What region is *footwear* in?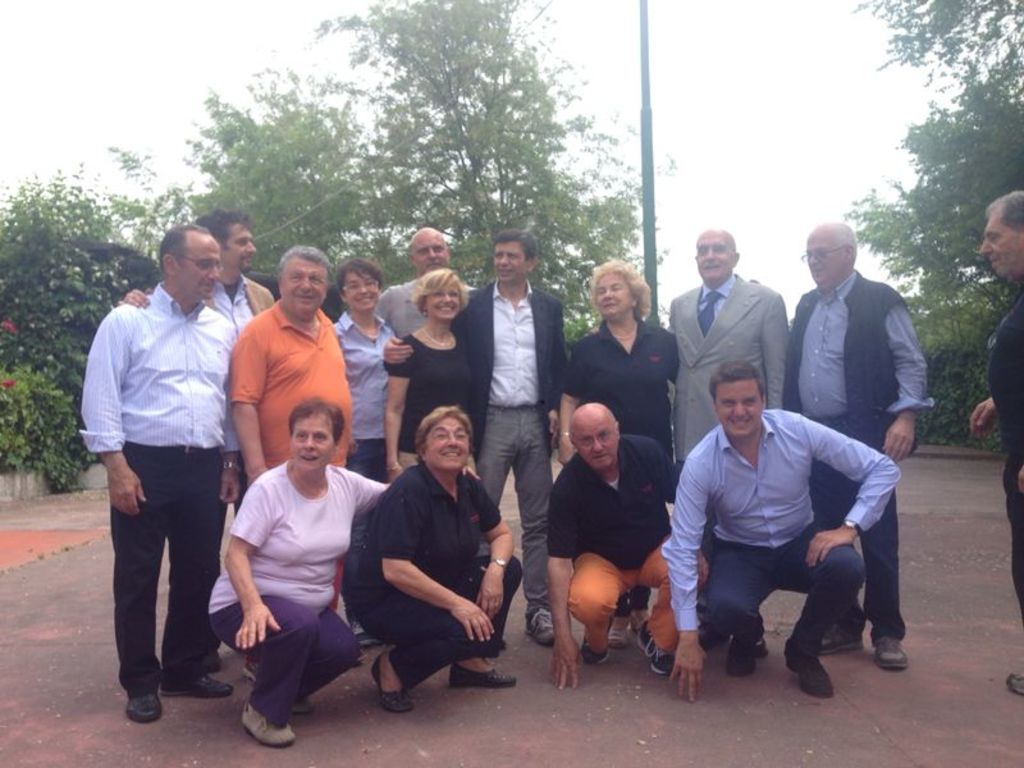
(left=1007, top=671, right=1023, bottom=696).
